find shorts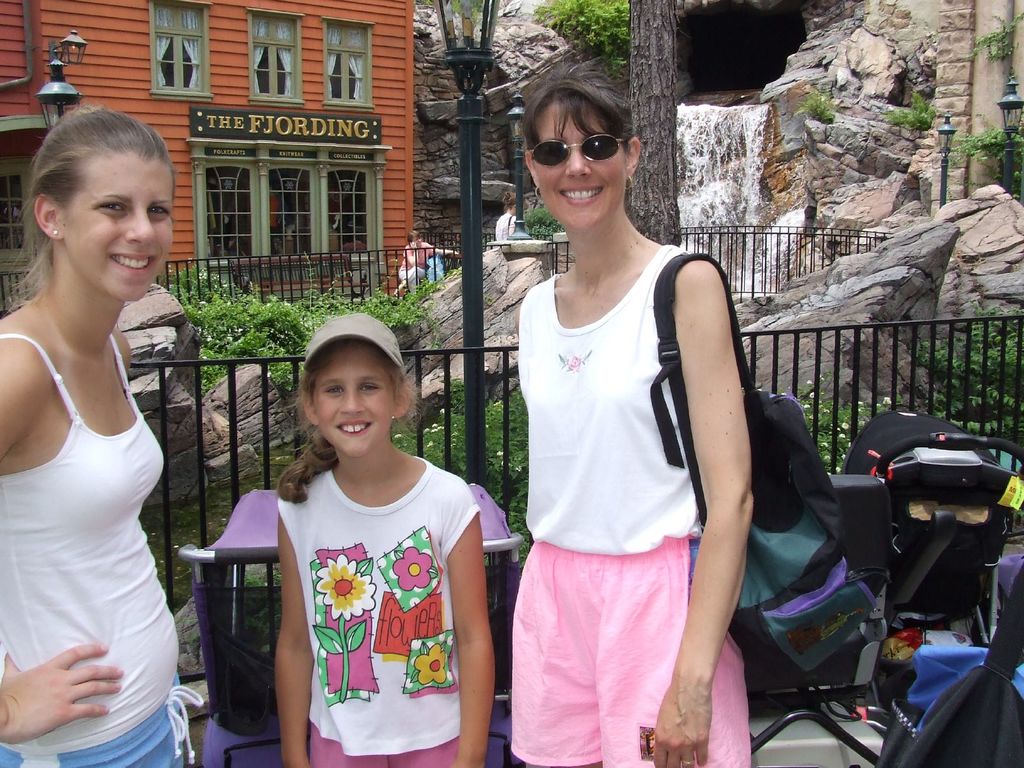
box(0, 677, 202, 767)
